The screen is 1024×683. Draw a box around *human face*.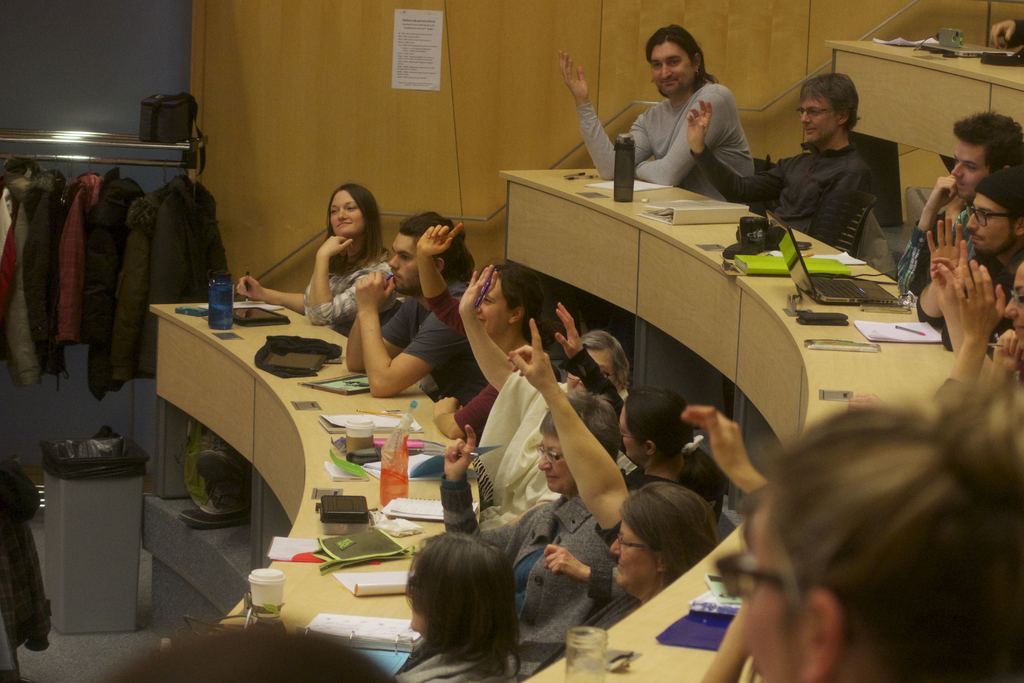
select_region(580, 344, 617, 388).
